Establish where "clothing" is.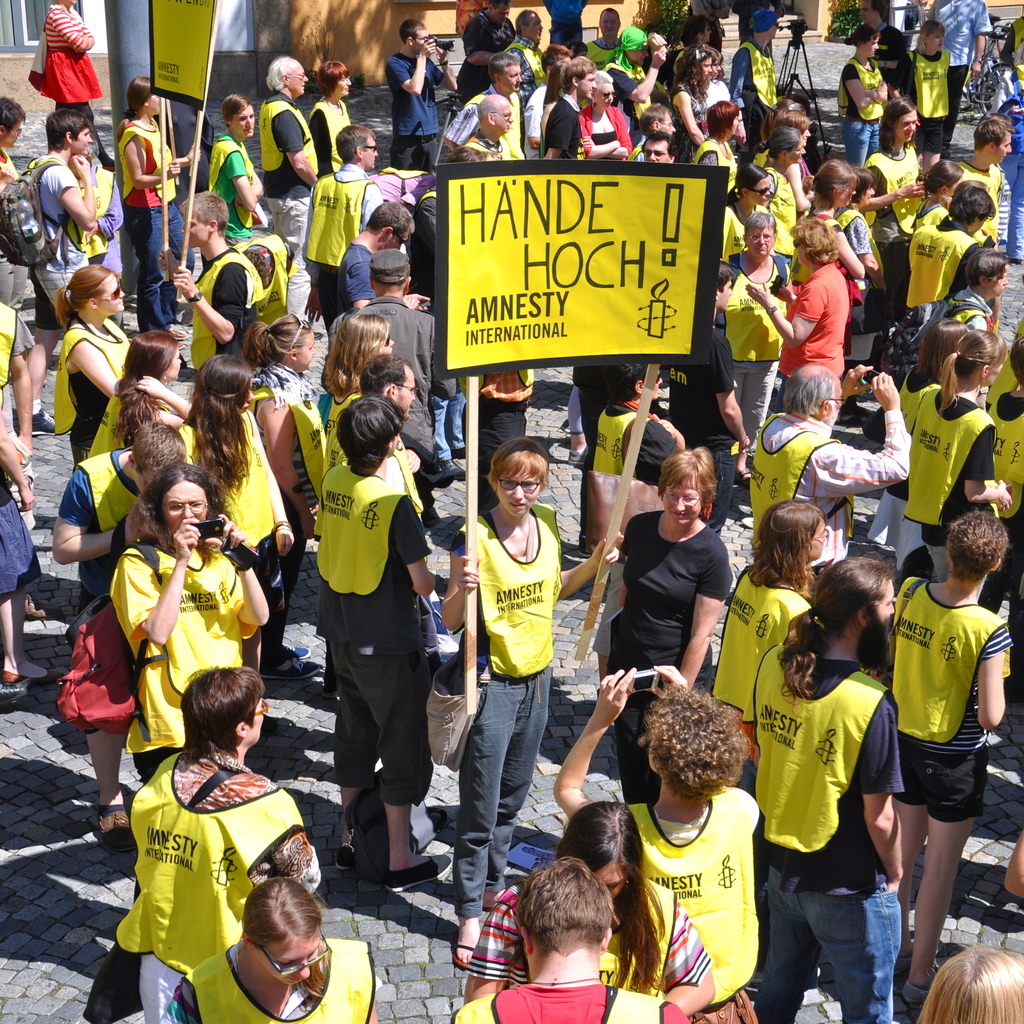
Established at left=473, top=872, right=713, bottom=1023.
